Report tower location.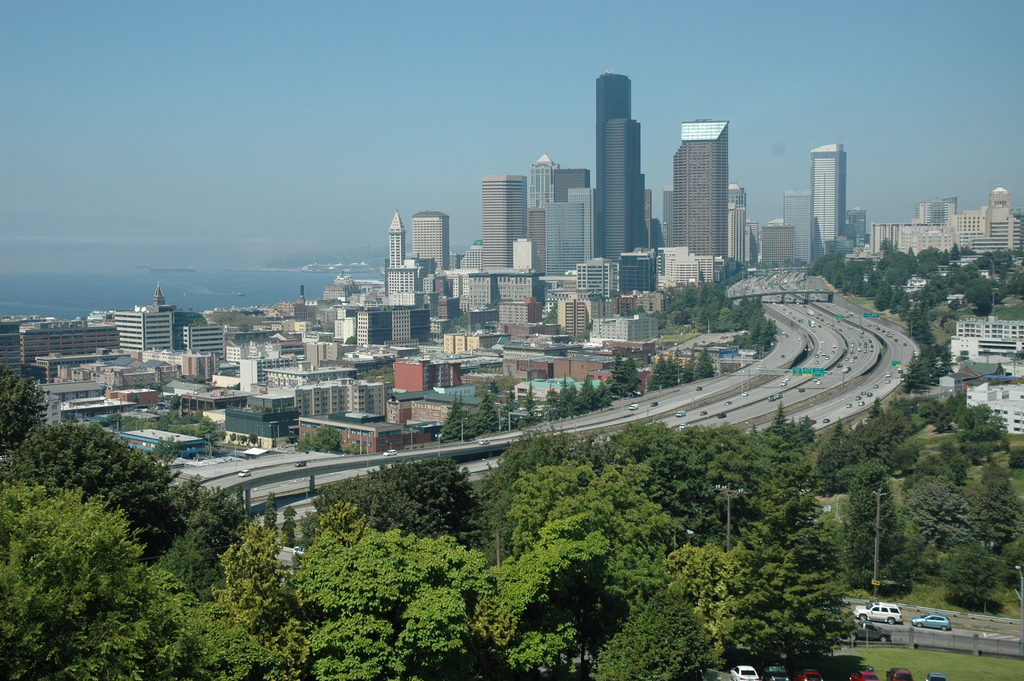
Report: left=522, top=150, right=562, bottom=209.
